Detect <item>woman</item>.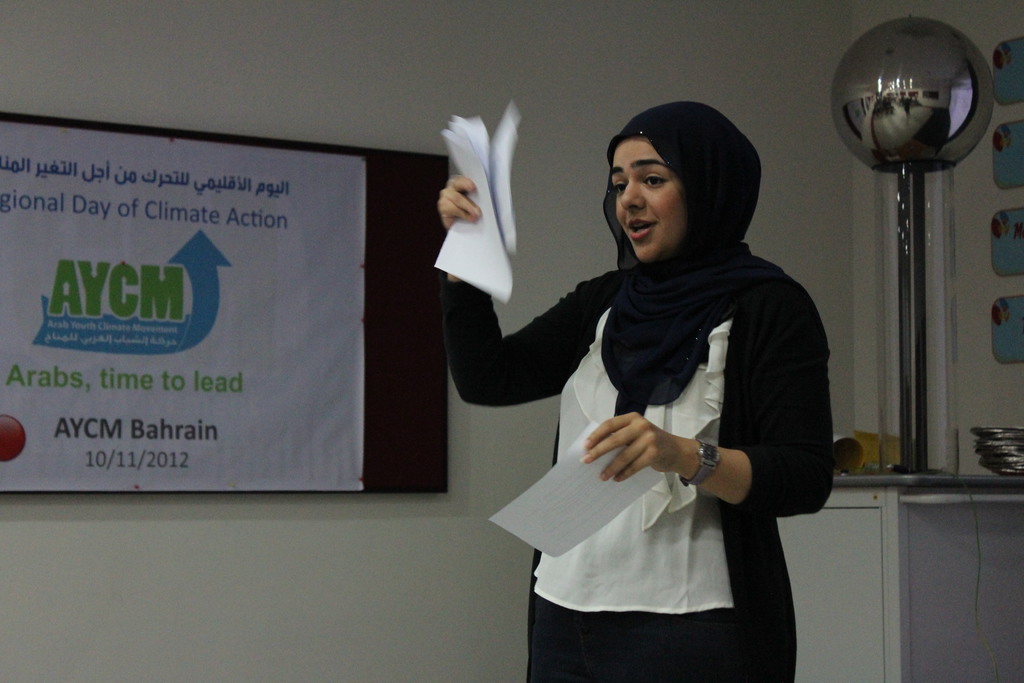
Detected at rect(489, 102, 829, 682).
